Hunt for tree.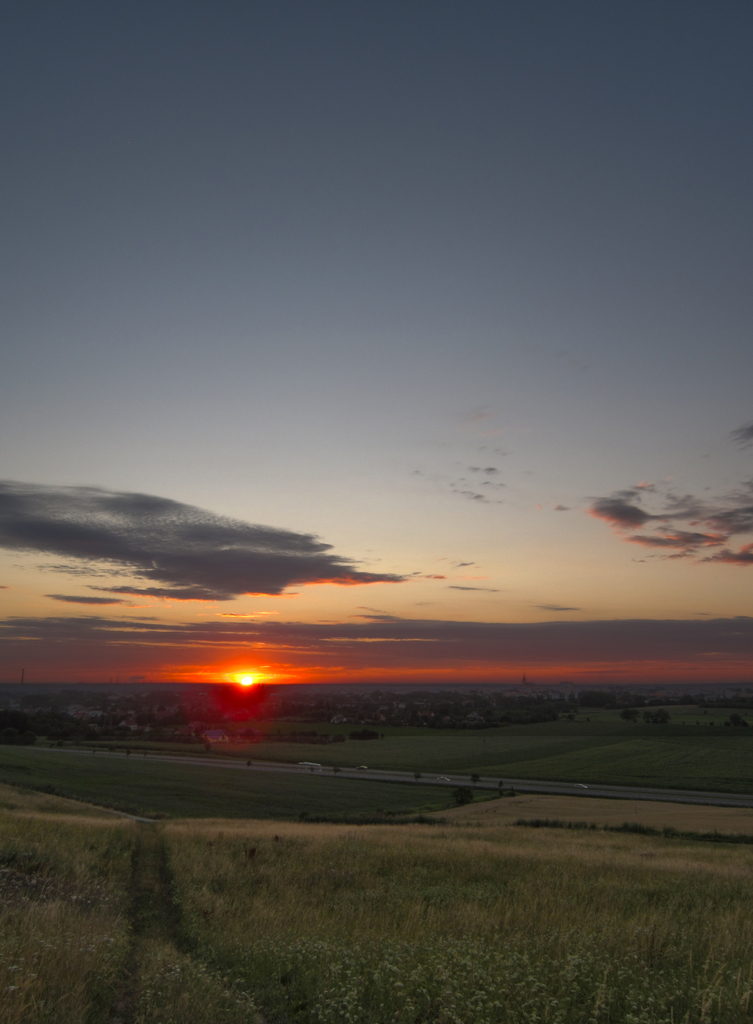
Hunted down at locate(110, 748, 115, 755).
